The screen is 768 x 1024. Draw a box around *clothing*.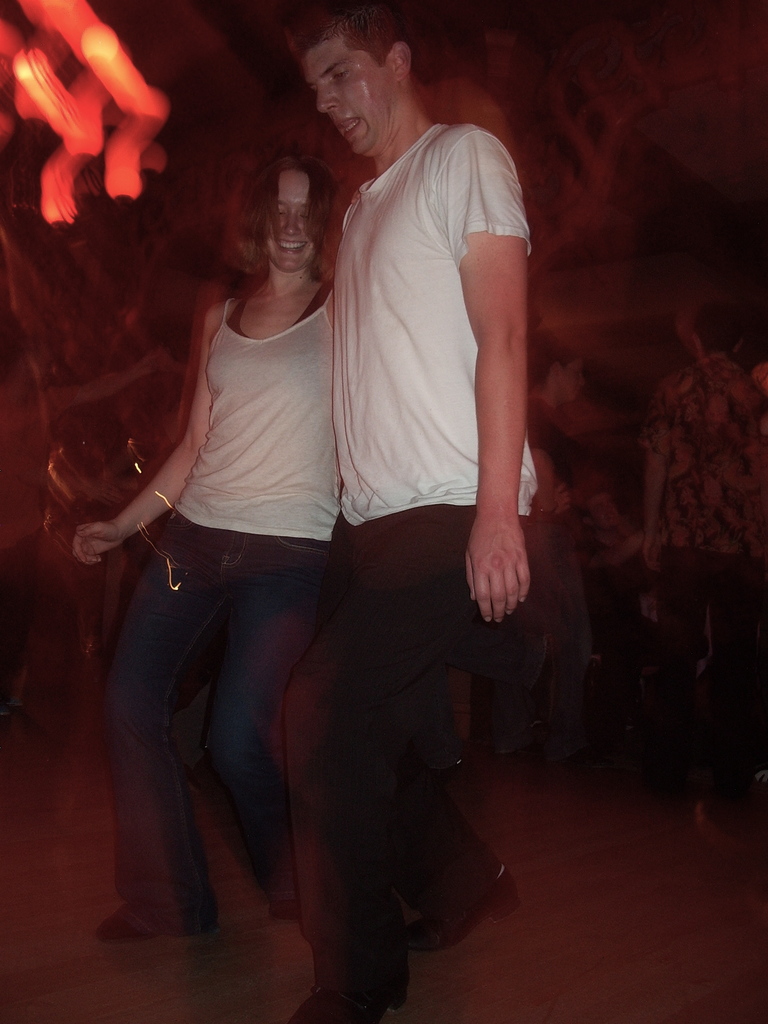
BBox(636, 351, 767, 794).
